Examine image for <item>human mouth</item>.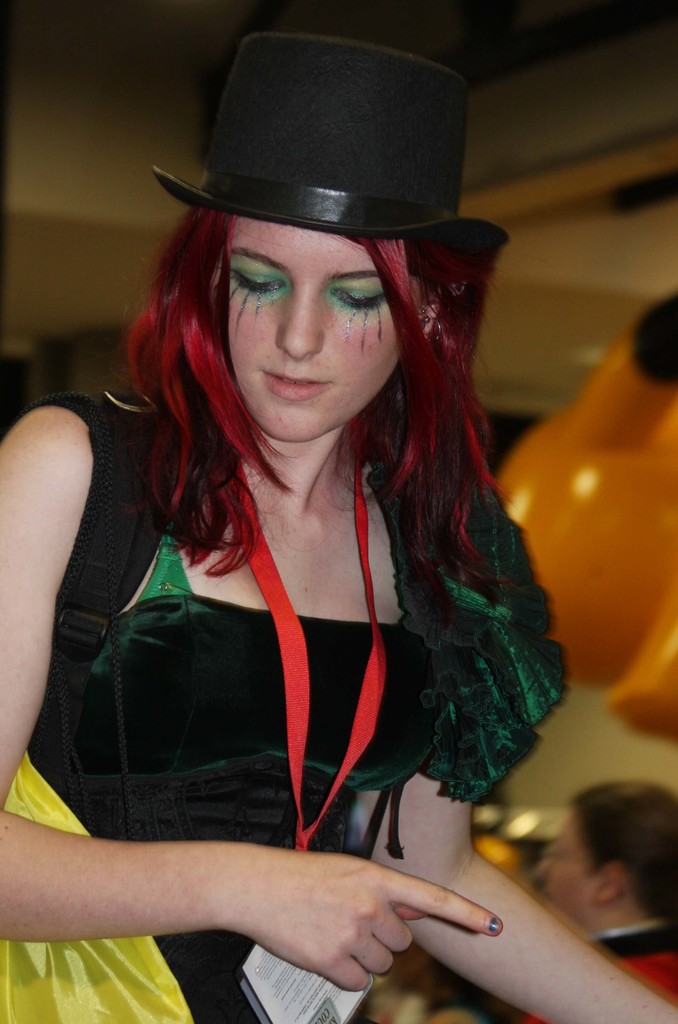
Examination result: (267, 370, 327, 398).
